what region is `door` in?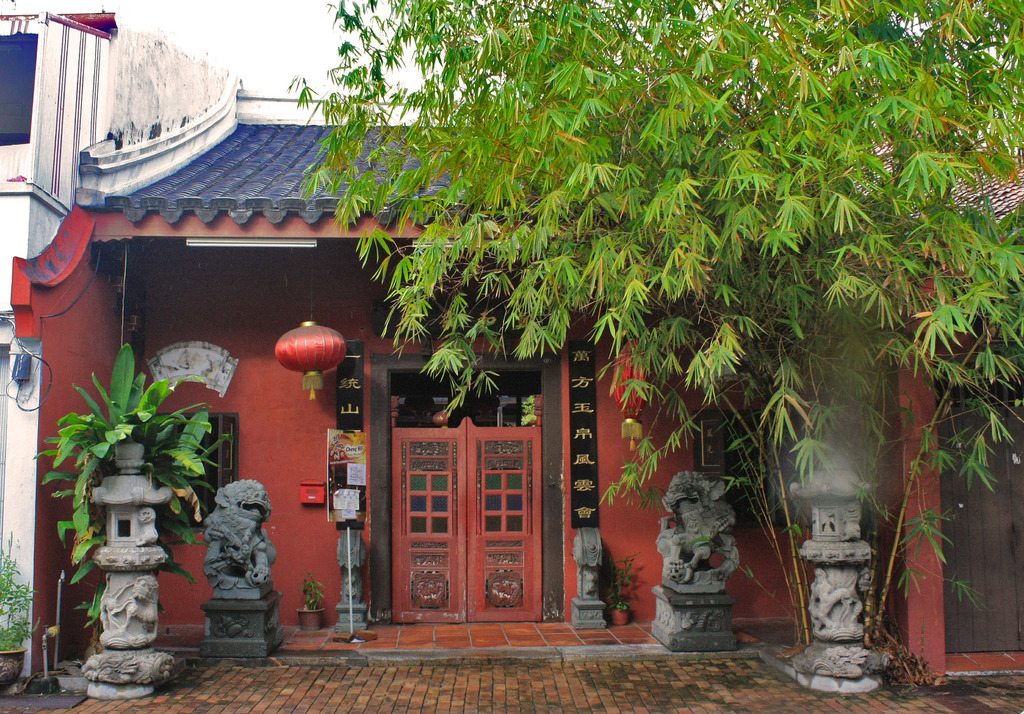
bbox=(945, 361, 1023, 658).
